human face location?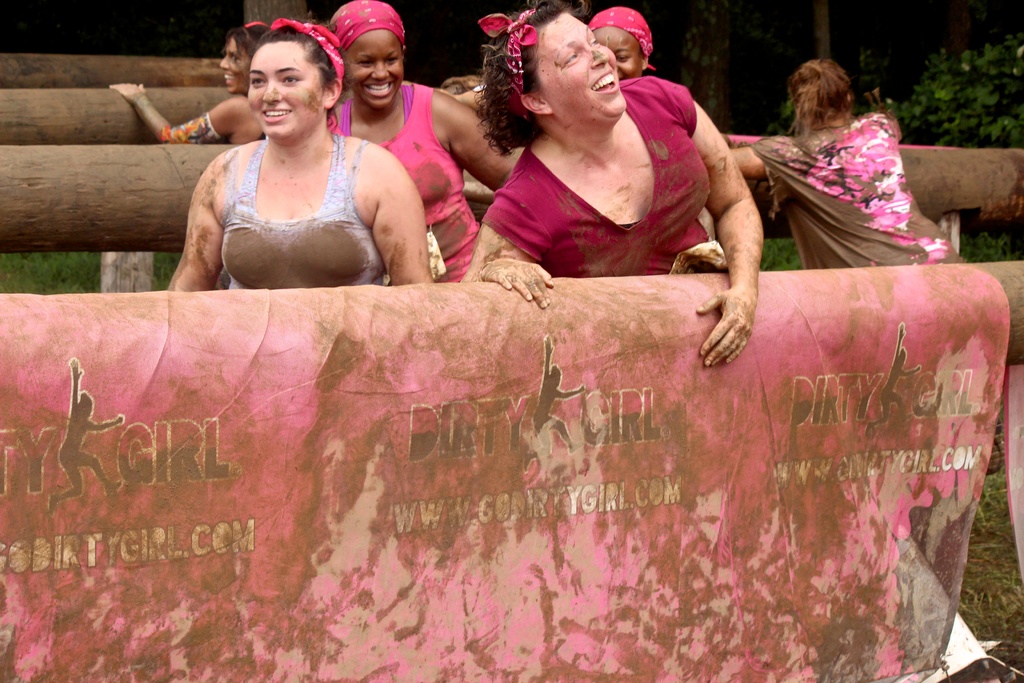
box=[347, 29, 405, 110]
